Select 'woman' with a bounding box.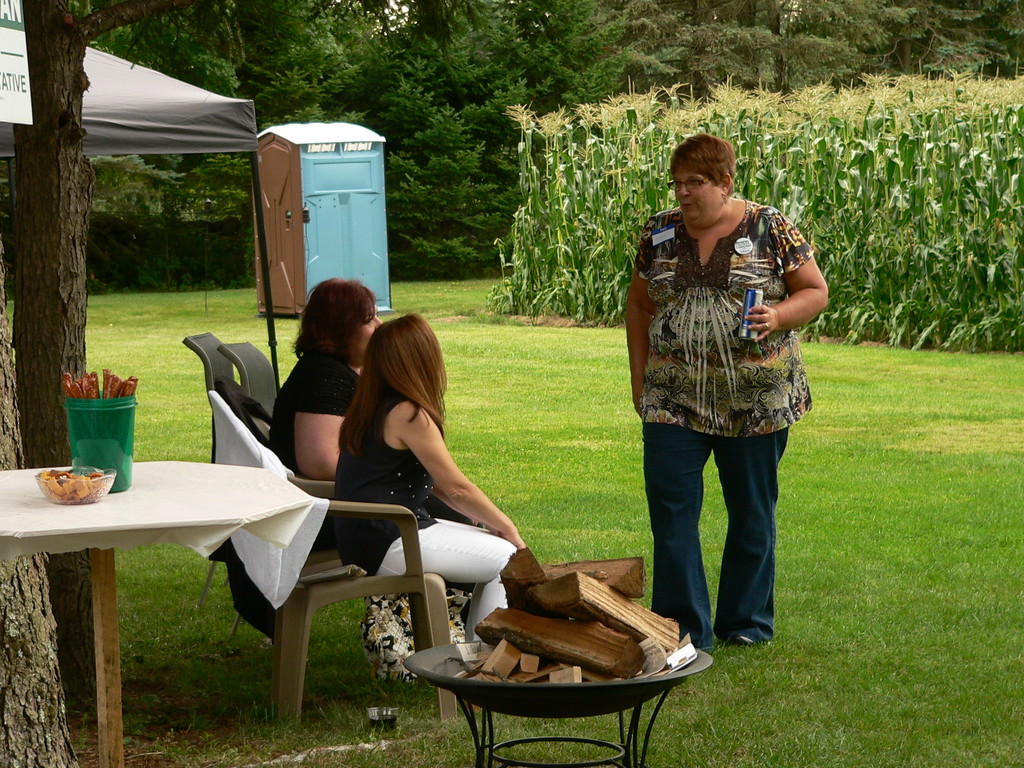
region(619, 120, 838, 650).
